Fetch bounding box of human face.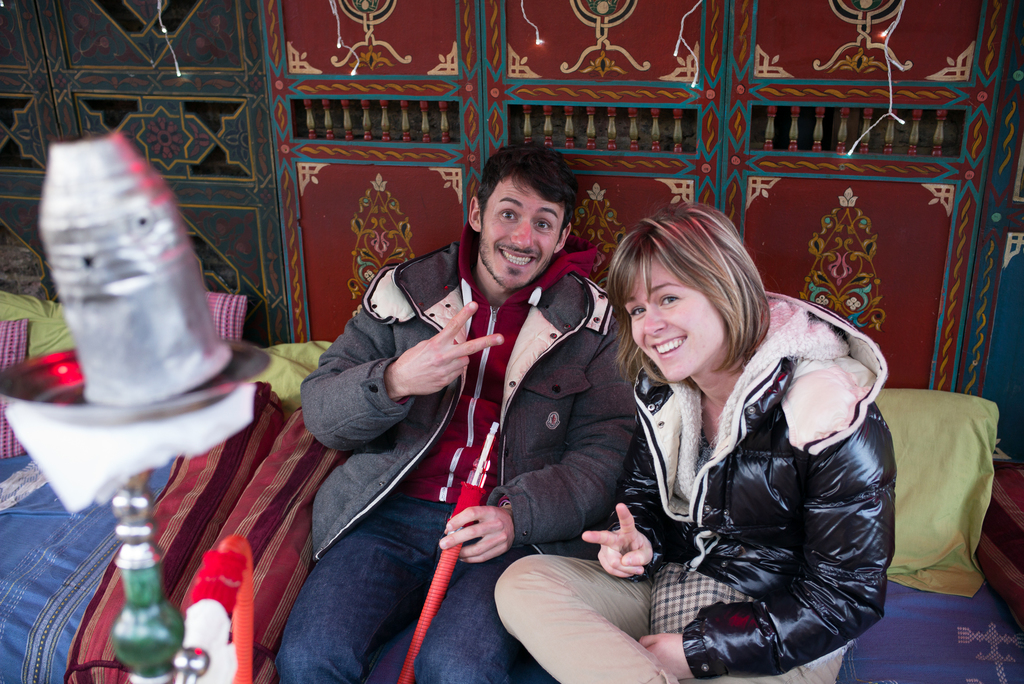
Bbox: bbox(483, 173, 566, 291).
